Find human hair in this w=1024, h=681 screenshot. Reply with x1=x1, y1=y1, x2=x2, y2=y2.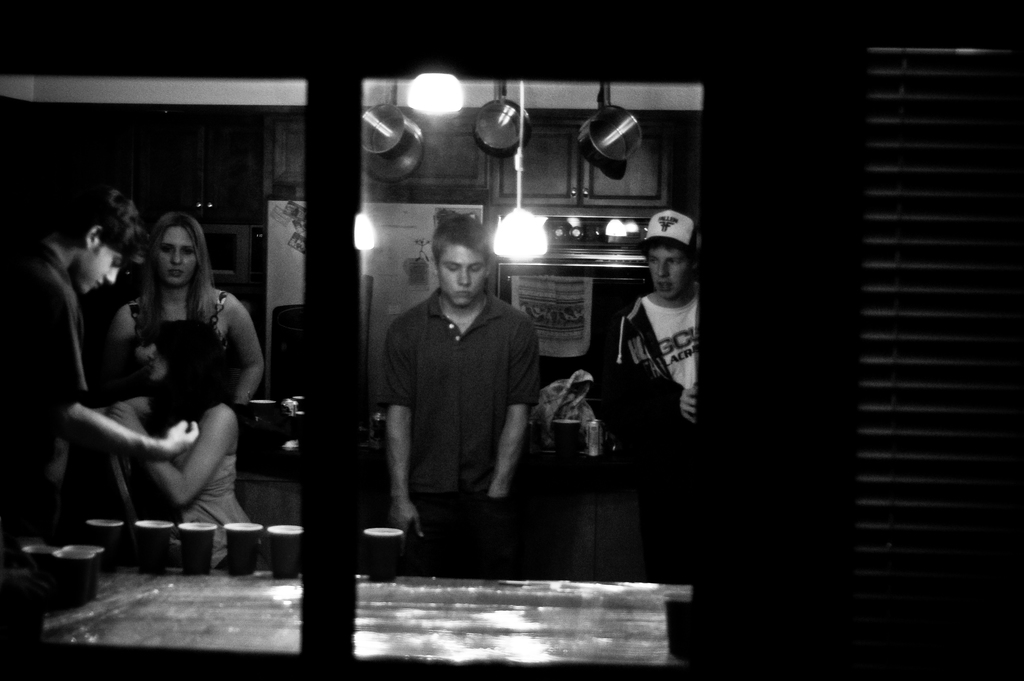
x1=61, y1=189, x2=148, y2=258.
